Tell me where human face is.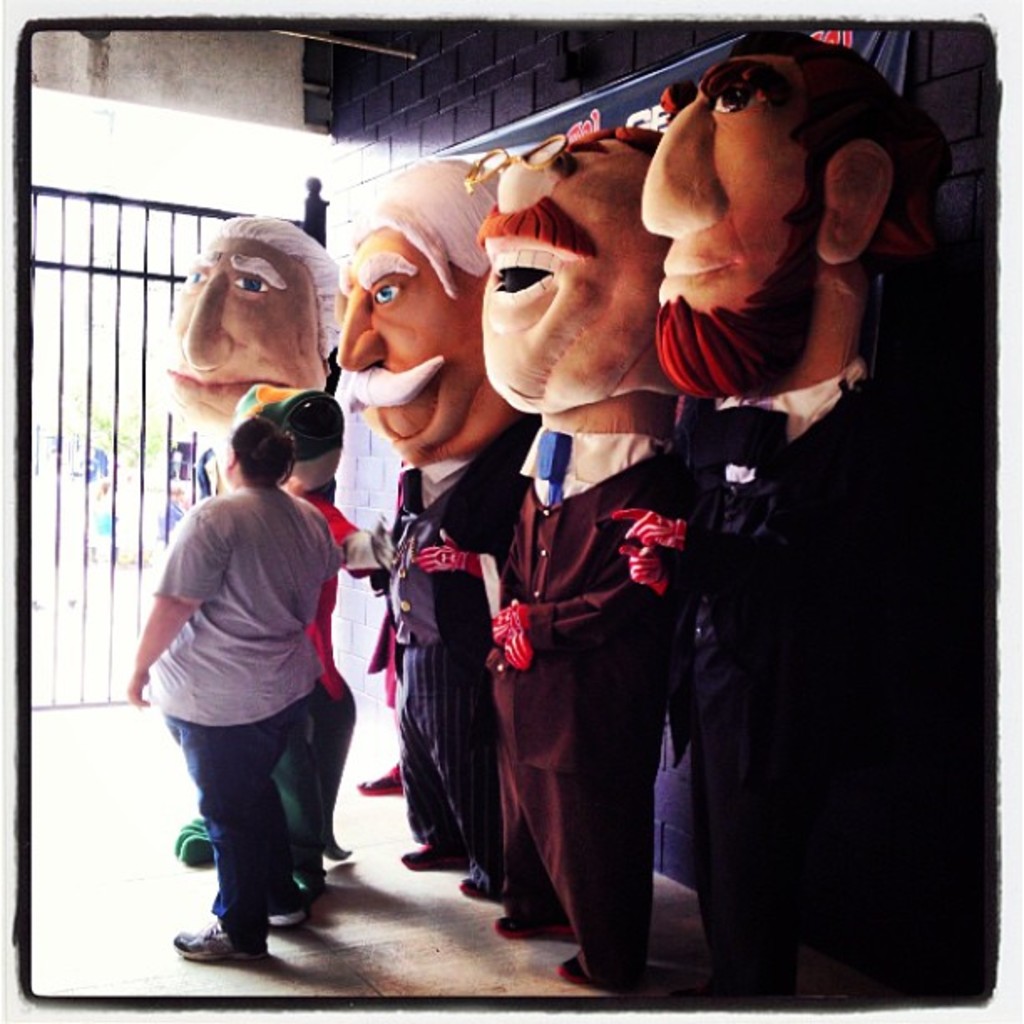
human face is at <region>161, 234, 313, 413</region>.
